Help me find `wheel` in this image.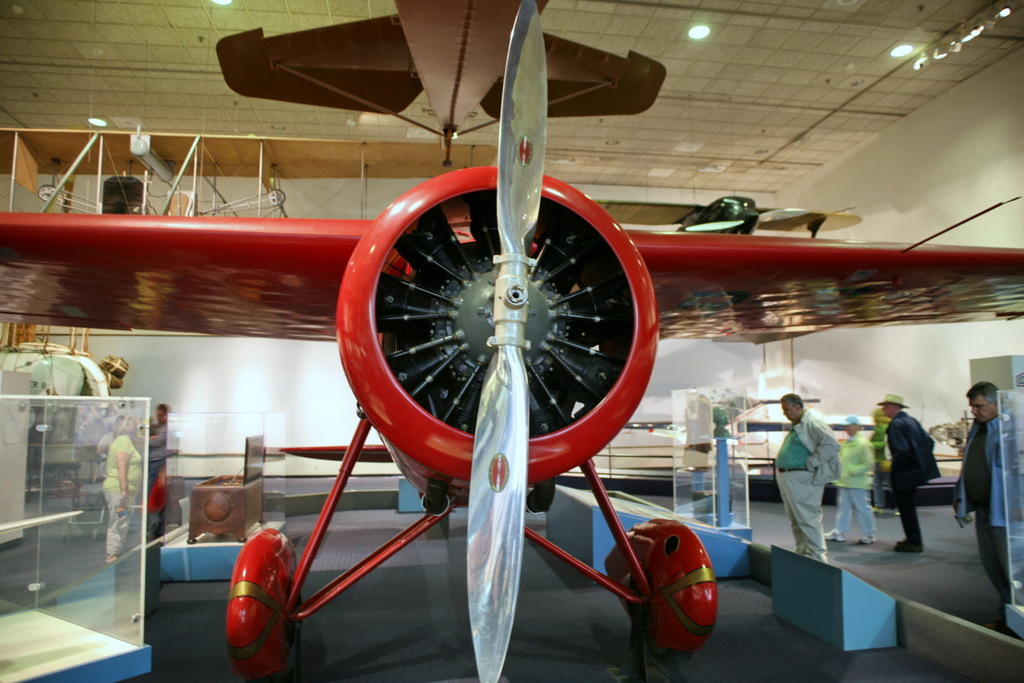
Found it: 528 490 554 520.
